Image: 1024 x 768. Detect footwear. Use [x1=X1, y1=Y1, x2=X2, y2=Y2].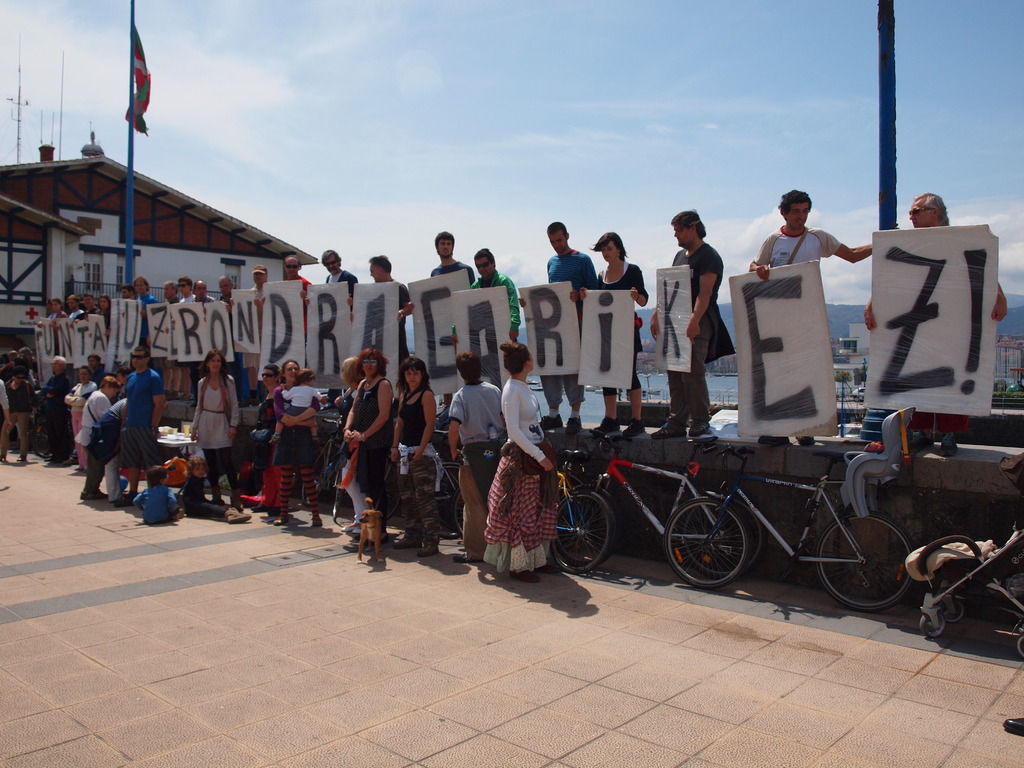
[x1=416, y1=539, x2=439, y2=555].
